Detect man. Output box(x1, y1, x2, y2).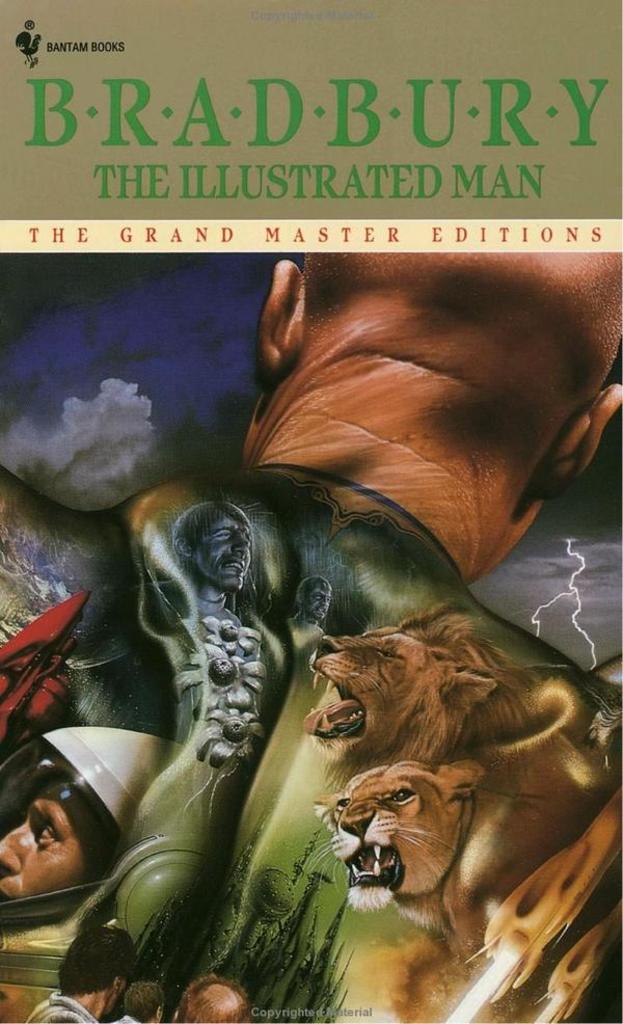
box(137, 490, 276, 632).
